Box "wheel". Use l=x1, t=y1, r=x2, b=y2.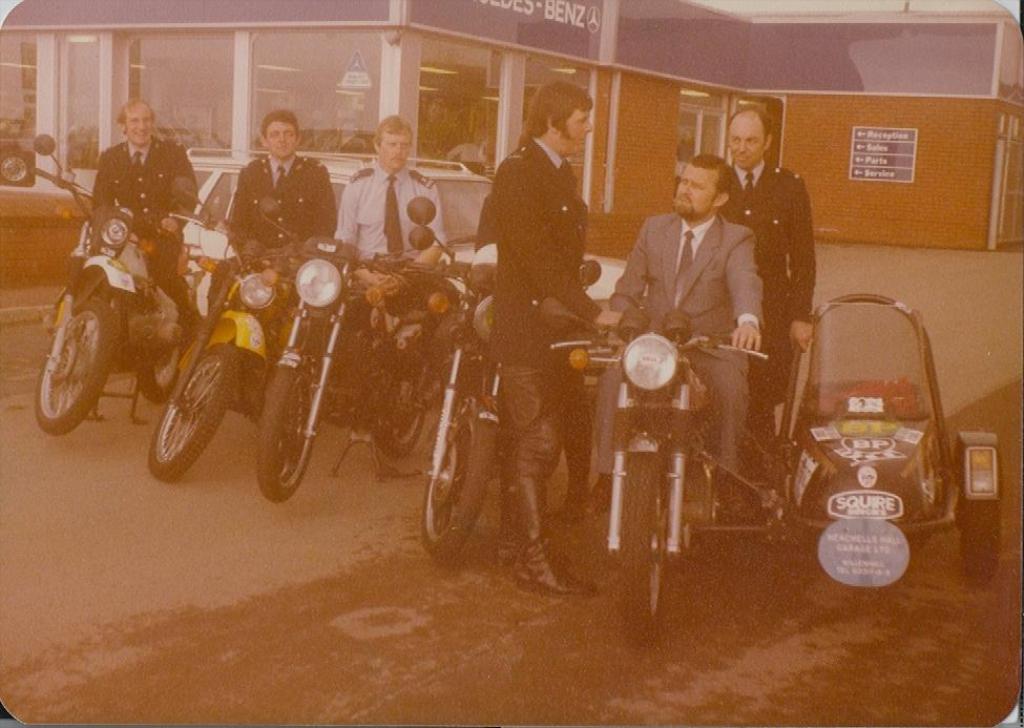
l=950, t=455, r=1002, b=582.
